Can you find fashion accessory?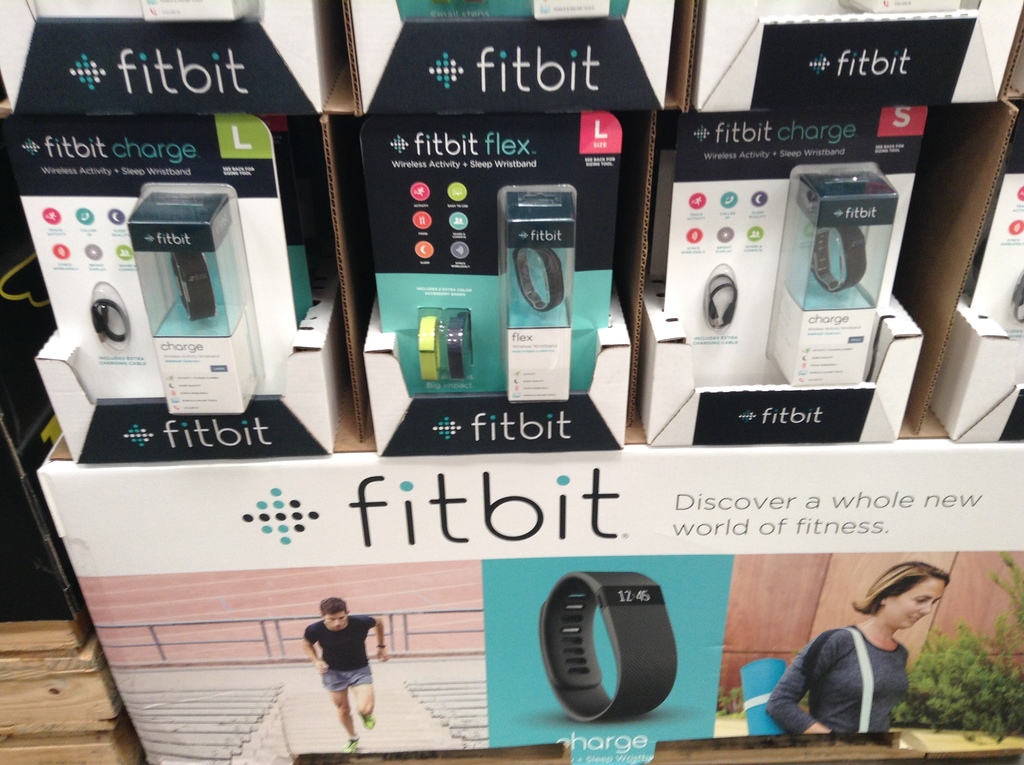
Yes, bounding box: [x1=512, y1=243, x2=564, y2=310].
